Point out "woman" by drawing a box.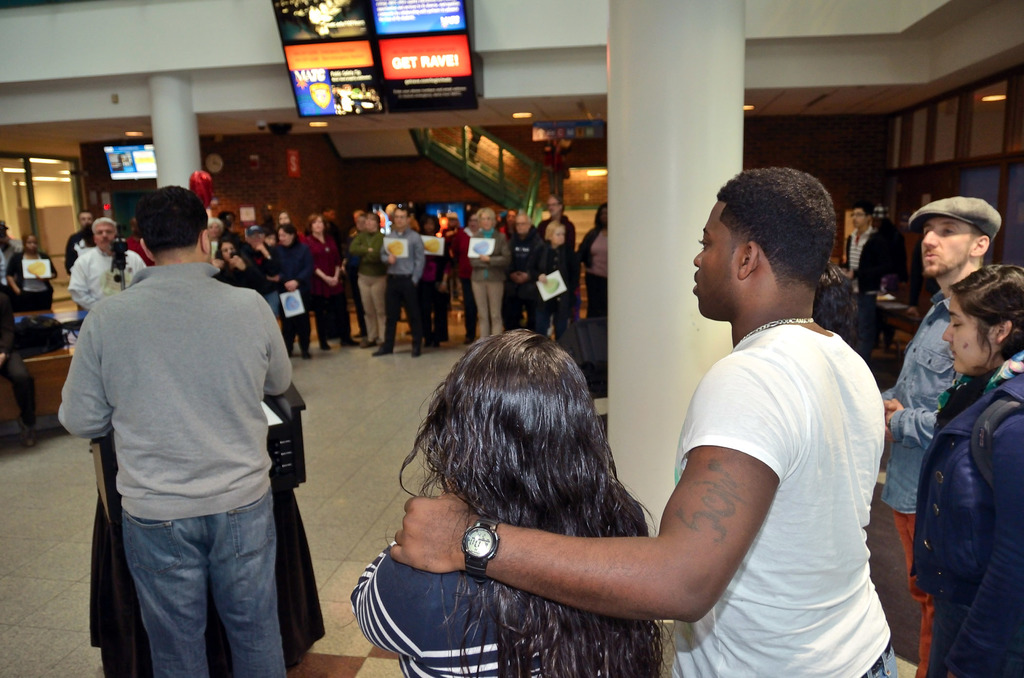
Rect(907, 261, 1023, 677).
